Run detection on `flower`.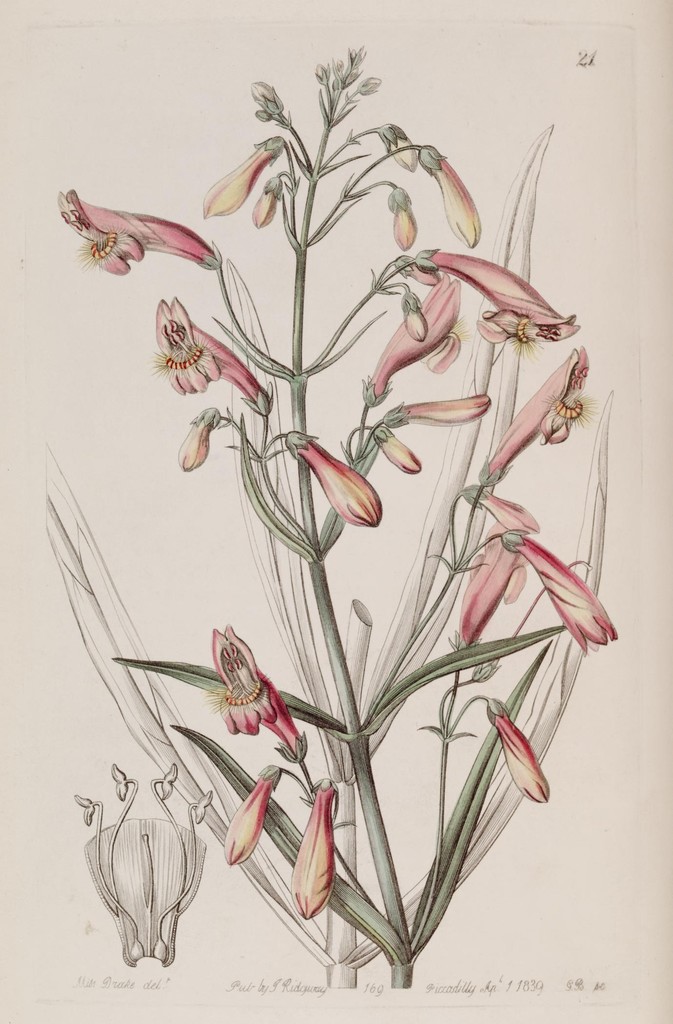
Result: (x1=368, y1=273, x2=458, y2=410).
